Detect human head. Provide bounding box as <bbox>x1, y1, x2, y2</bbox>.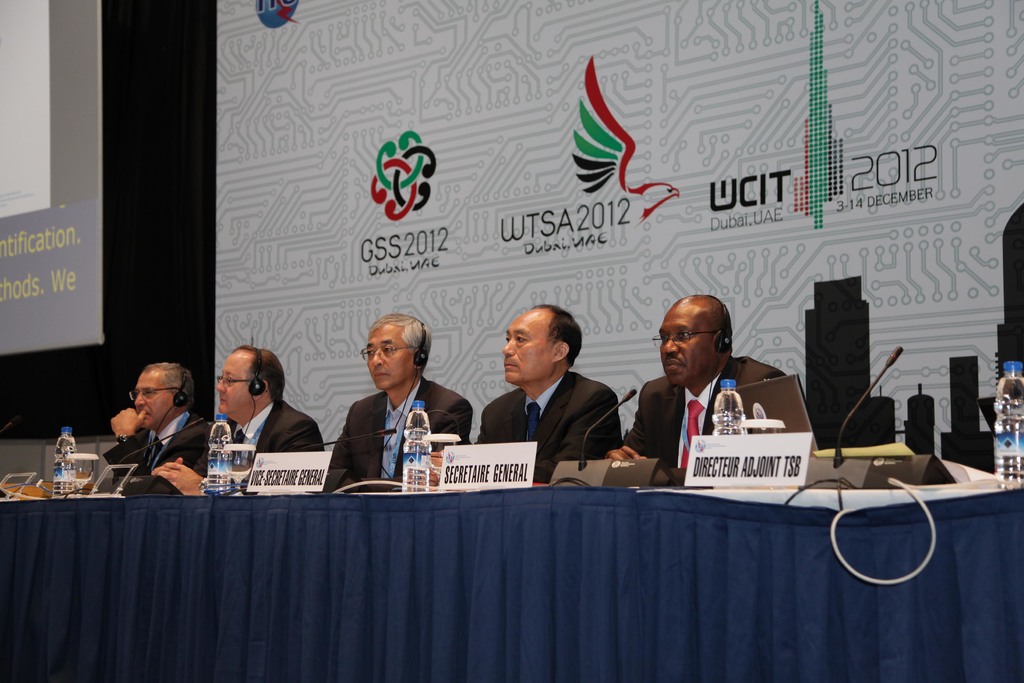
<bbox>215, 342, 283, 422</bbox>.
